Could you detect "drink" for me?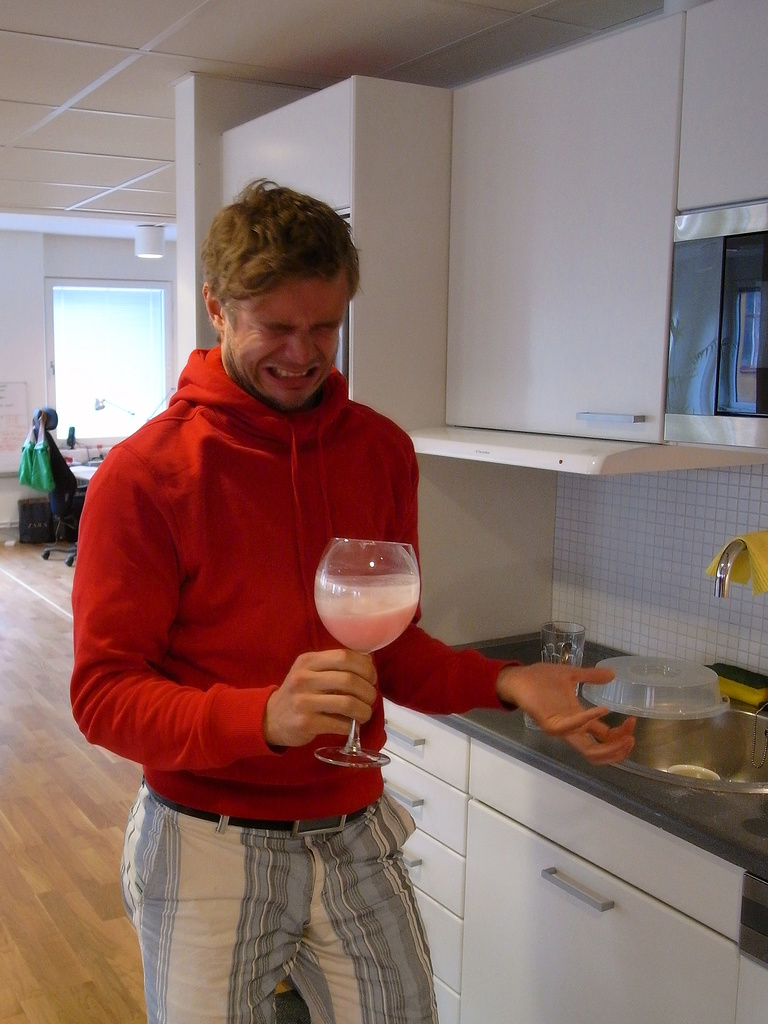
Detection result: left=314, top=534, right=431, bottom=662.
